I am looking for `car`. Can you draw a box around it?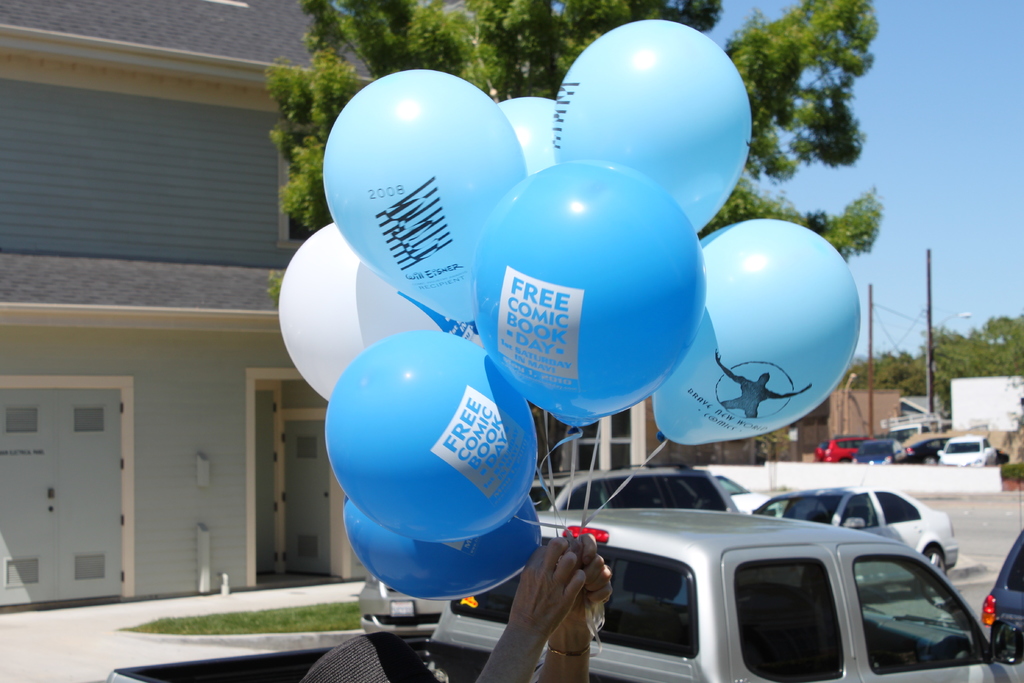
Sure, the bounding box is <region>985, 533, 1023, 628</region>.
